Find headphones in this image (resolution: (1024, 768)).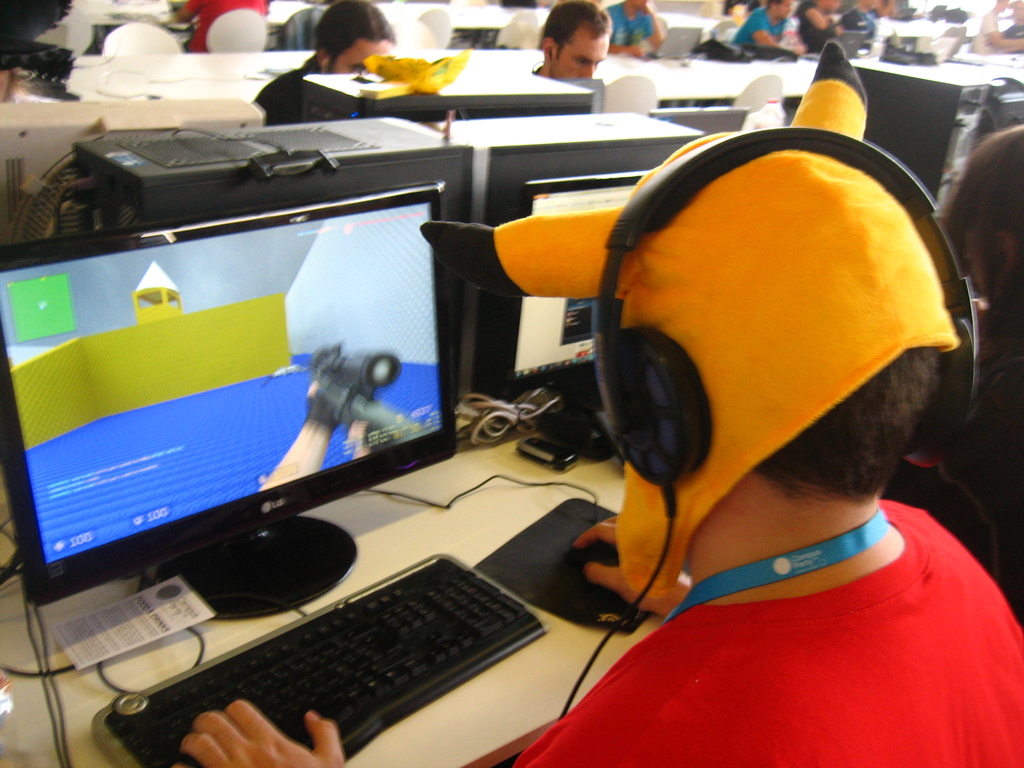
<bbox>544, 124, 979, 726</bbox>.
